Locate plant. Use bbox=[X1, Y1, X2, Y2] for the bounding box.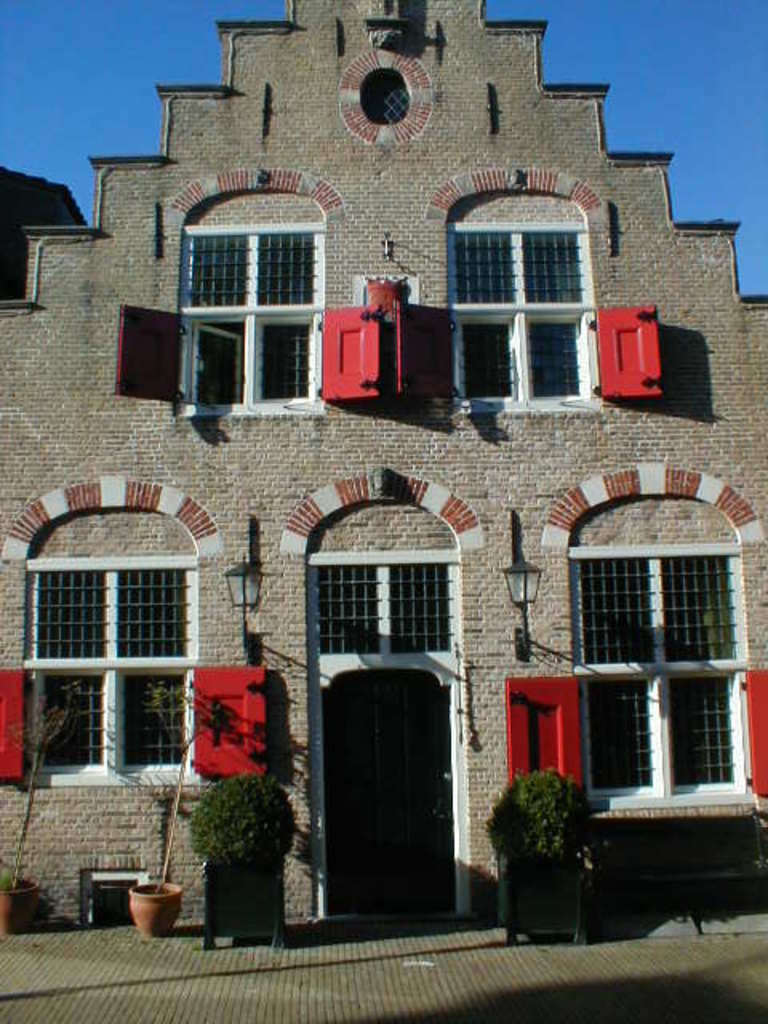
bbox=[0, 698, 80, 906].
